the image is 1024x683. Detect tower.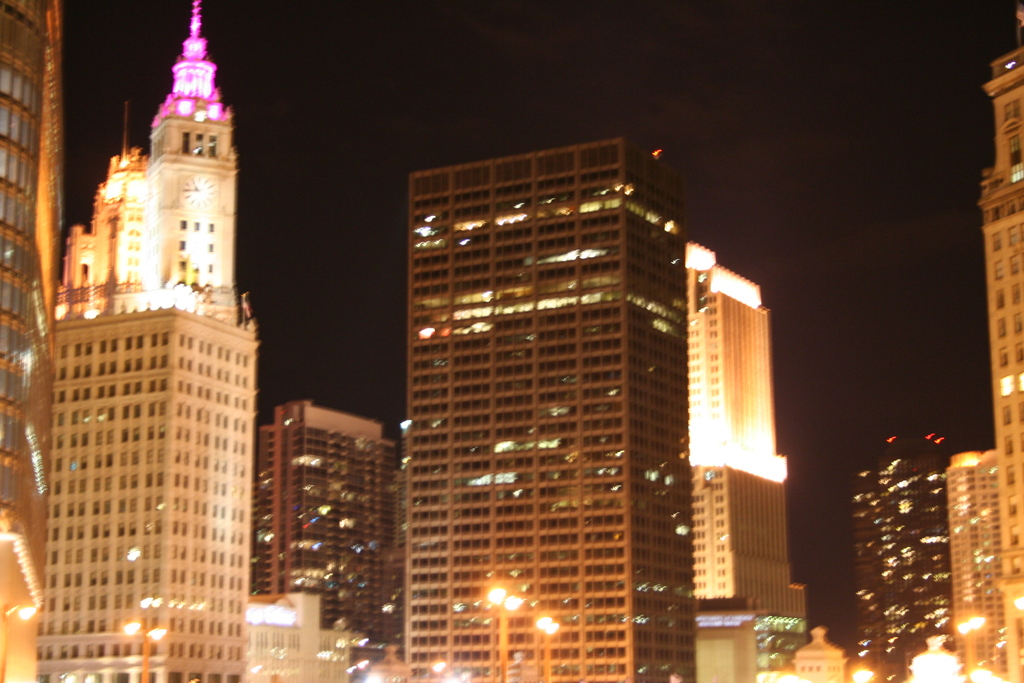
Detection: 950/443/1018/678.
